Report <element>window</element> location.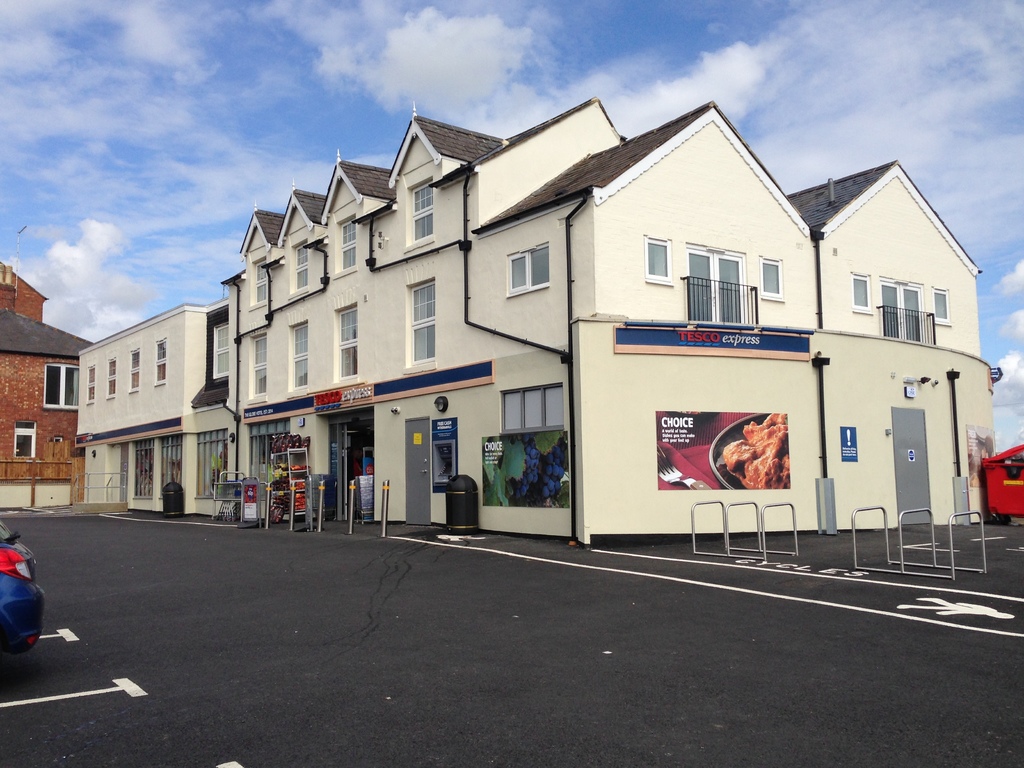
Report: bbox=[410, 179, 436, 239].
